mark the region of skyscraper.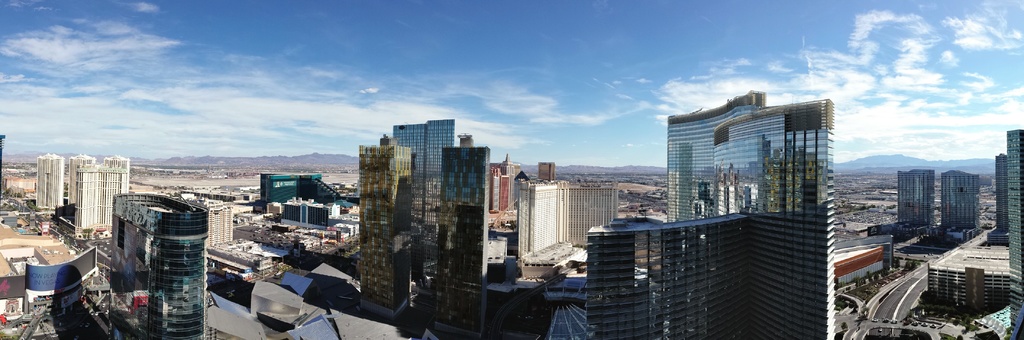
Region: 349,139,417,336.
